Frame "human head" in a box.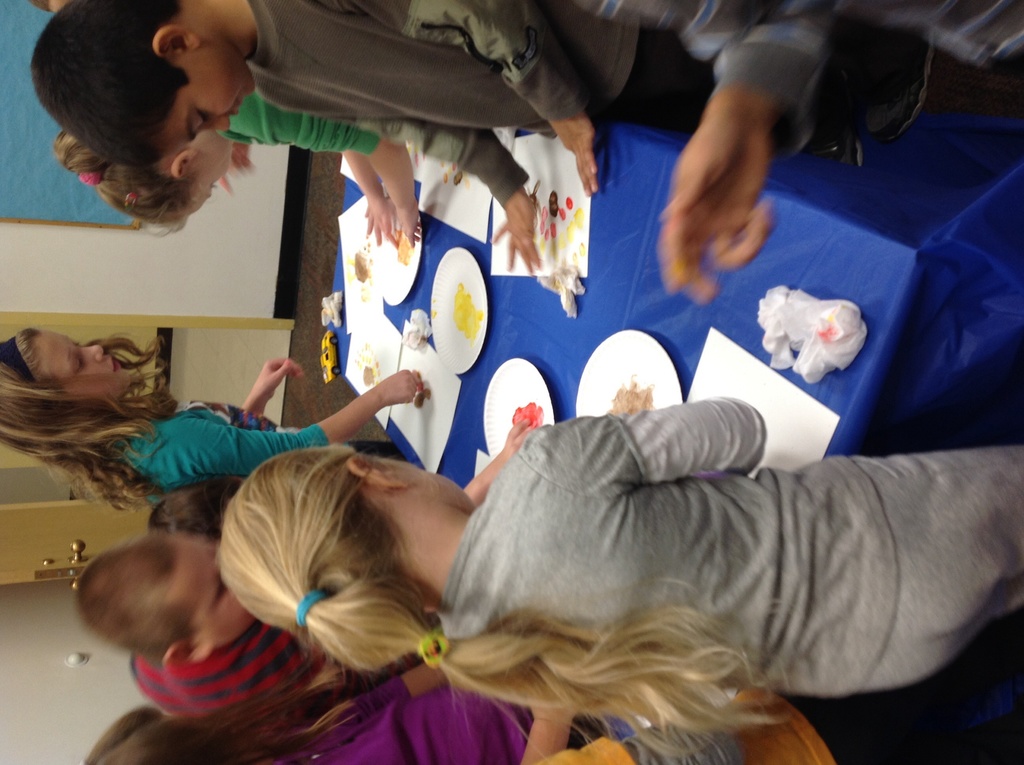
crop(209, 441, 477, 643).
